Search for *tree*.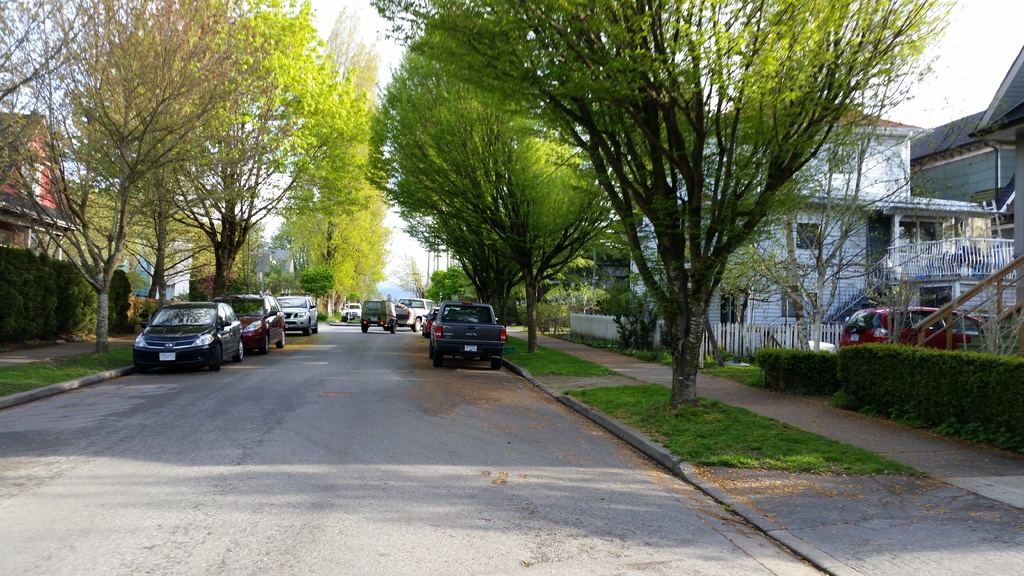
Found at <region>157, 0, 372, 308</region>.
